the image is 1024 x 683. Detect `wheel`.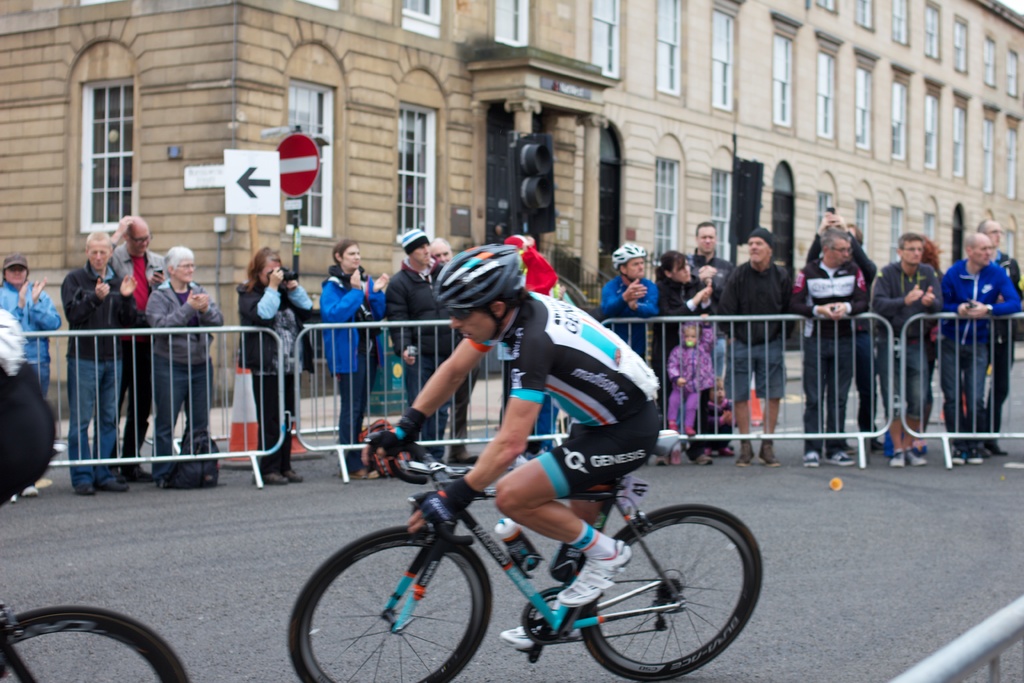
Detection: crop(289, 525, 493, 682).
